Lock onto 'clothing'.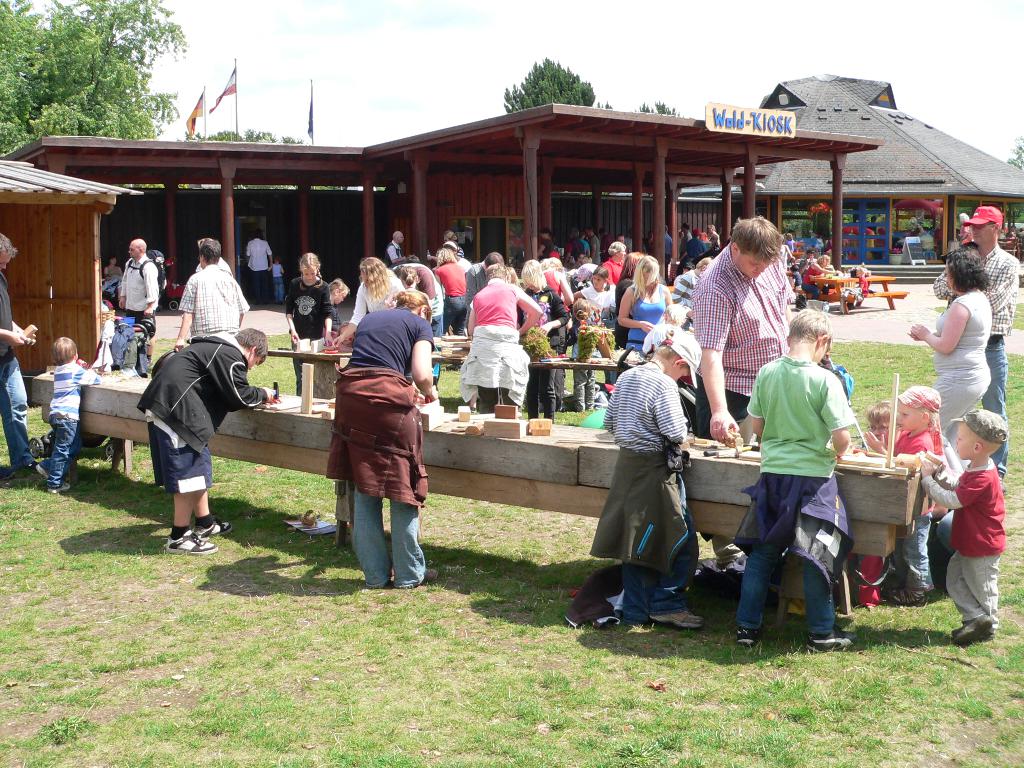
Locked: 932 292 993 458.
